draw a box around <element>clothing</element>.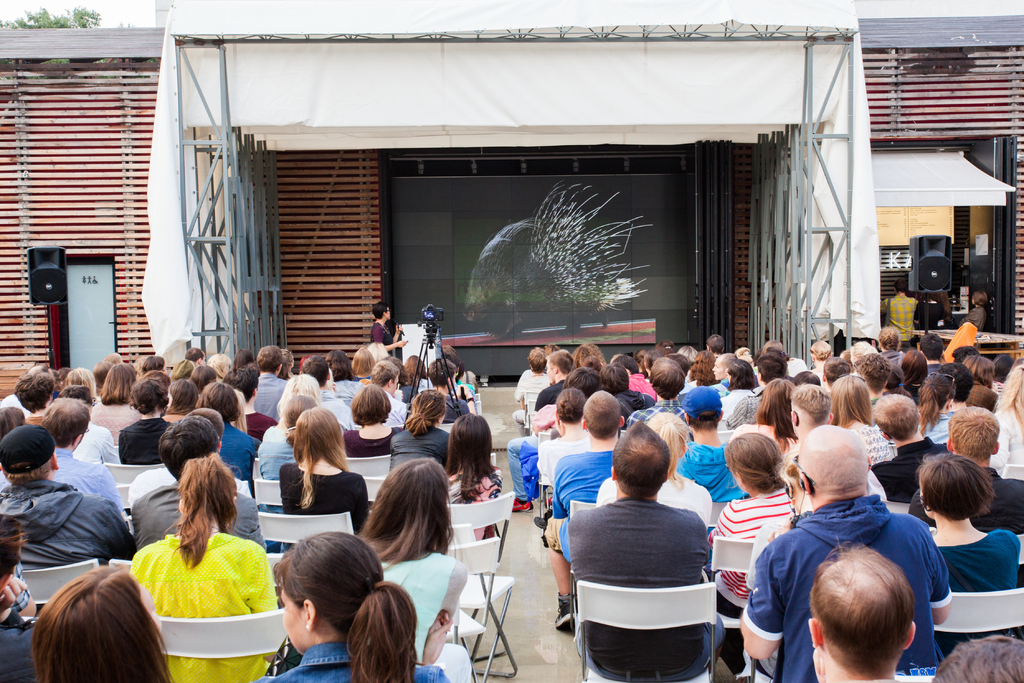
detection(385, 422, 459, 479).
